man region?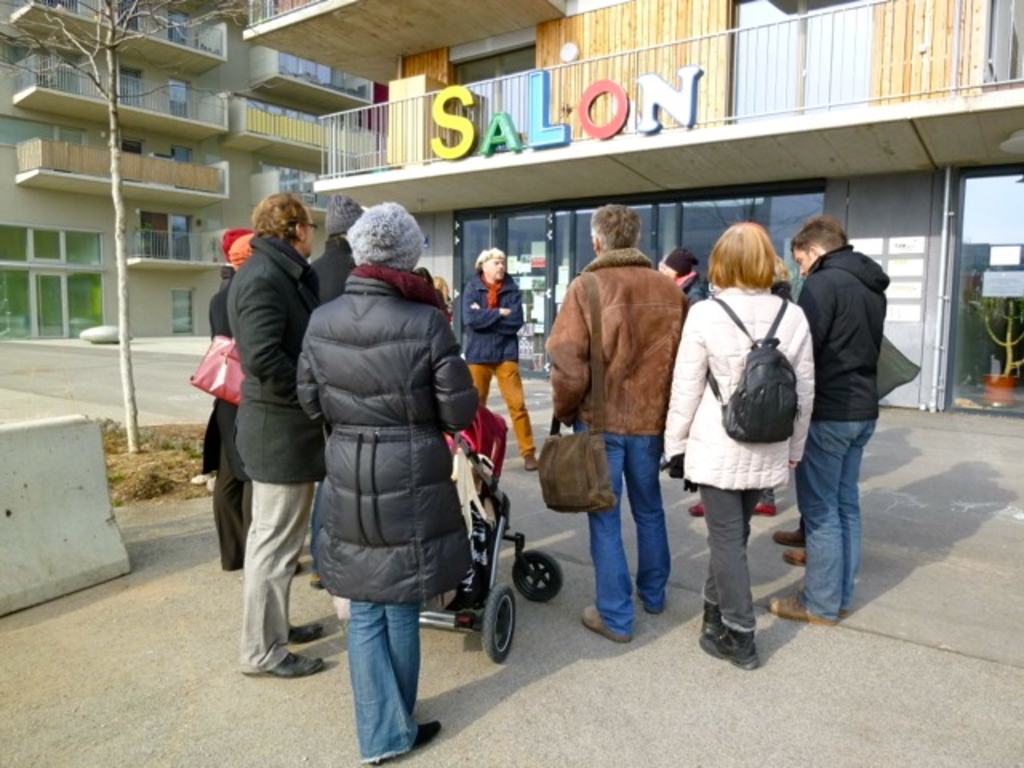
[310, 194, 363, 307]
